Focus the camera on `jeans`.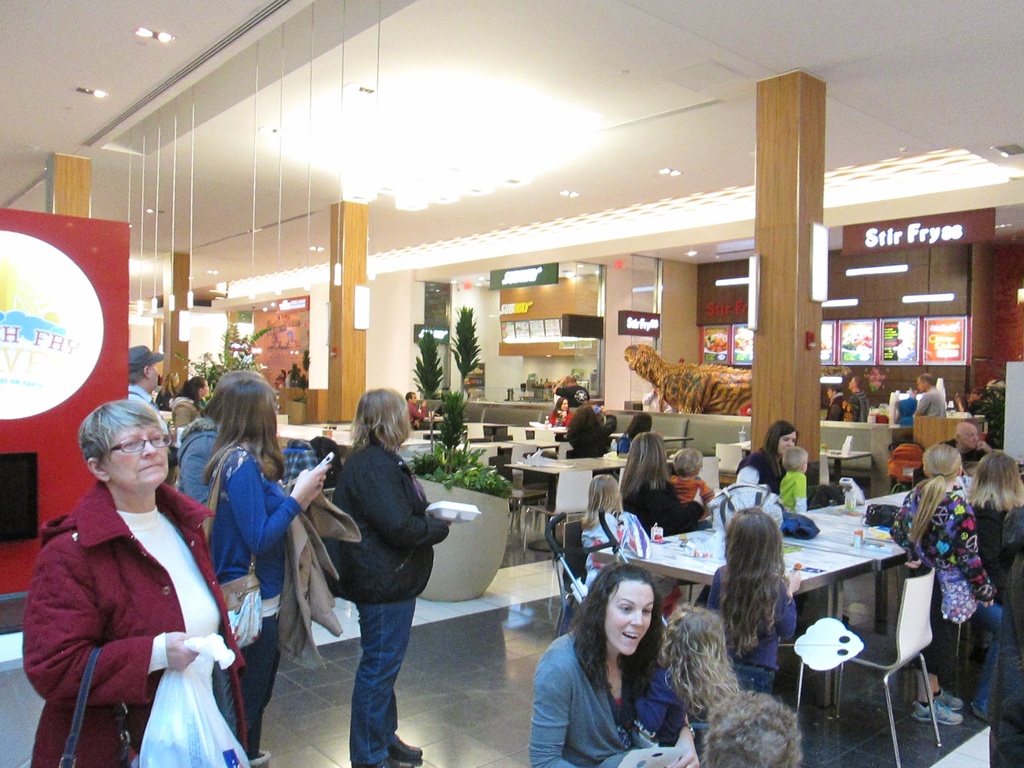
Focus region: locate(733, 661, 778, 698).
